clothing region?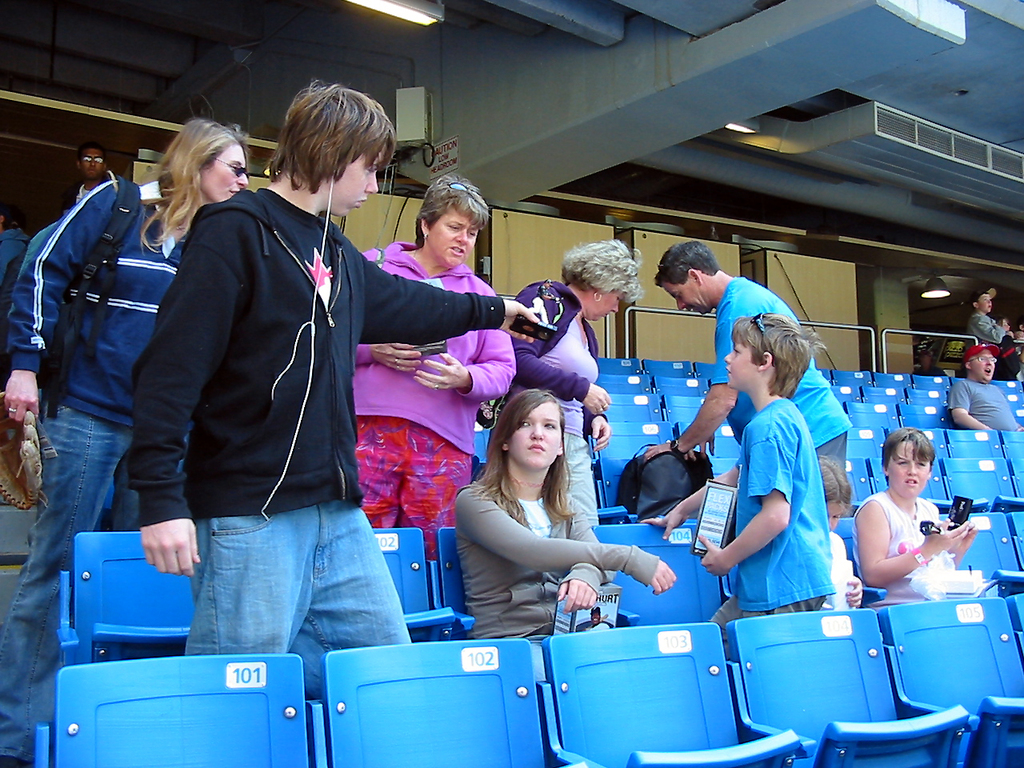
bbox=(950, 376, 1018, 430)
